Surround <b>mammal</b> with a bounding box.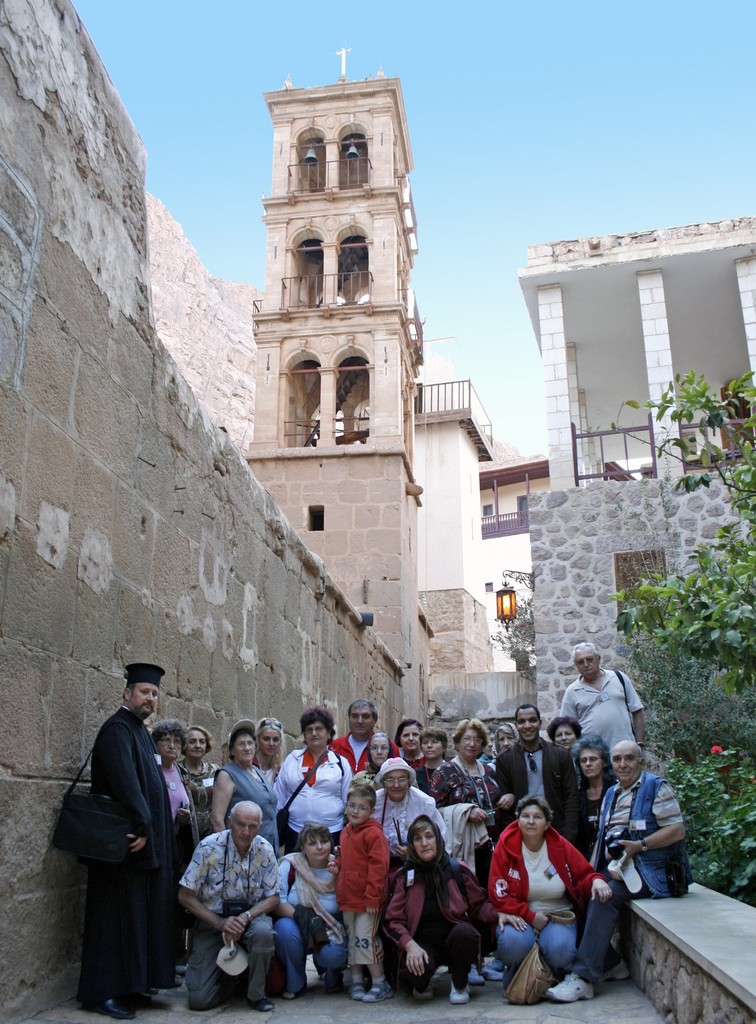
495,721,523,756.
